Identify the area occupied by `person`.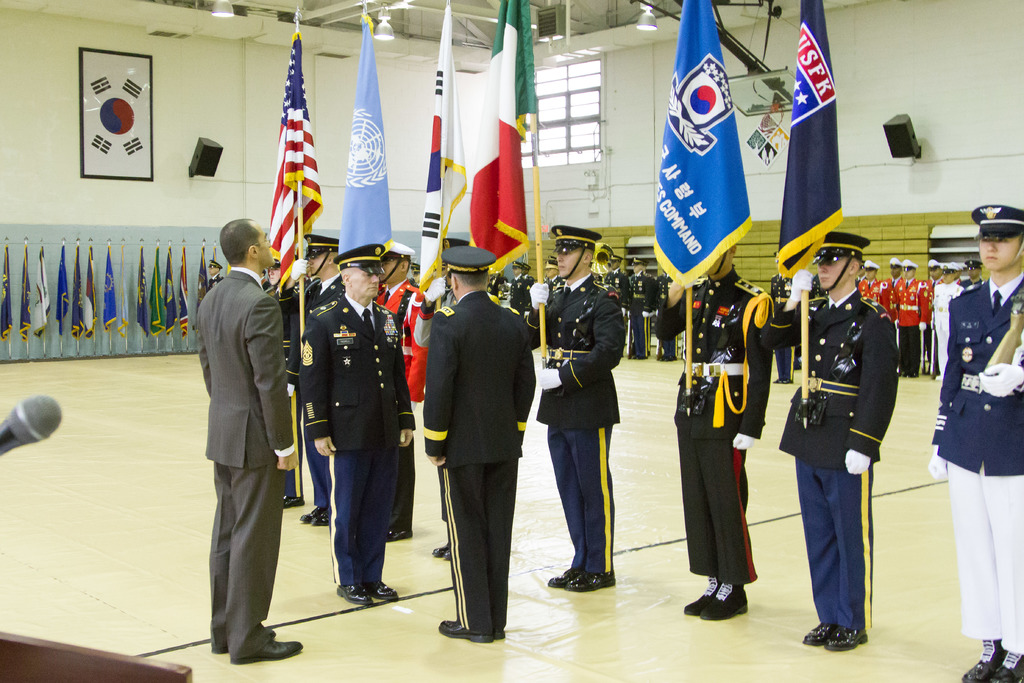
Area: (x1=412, y1=261, x2=422, y2=287).
